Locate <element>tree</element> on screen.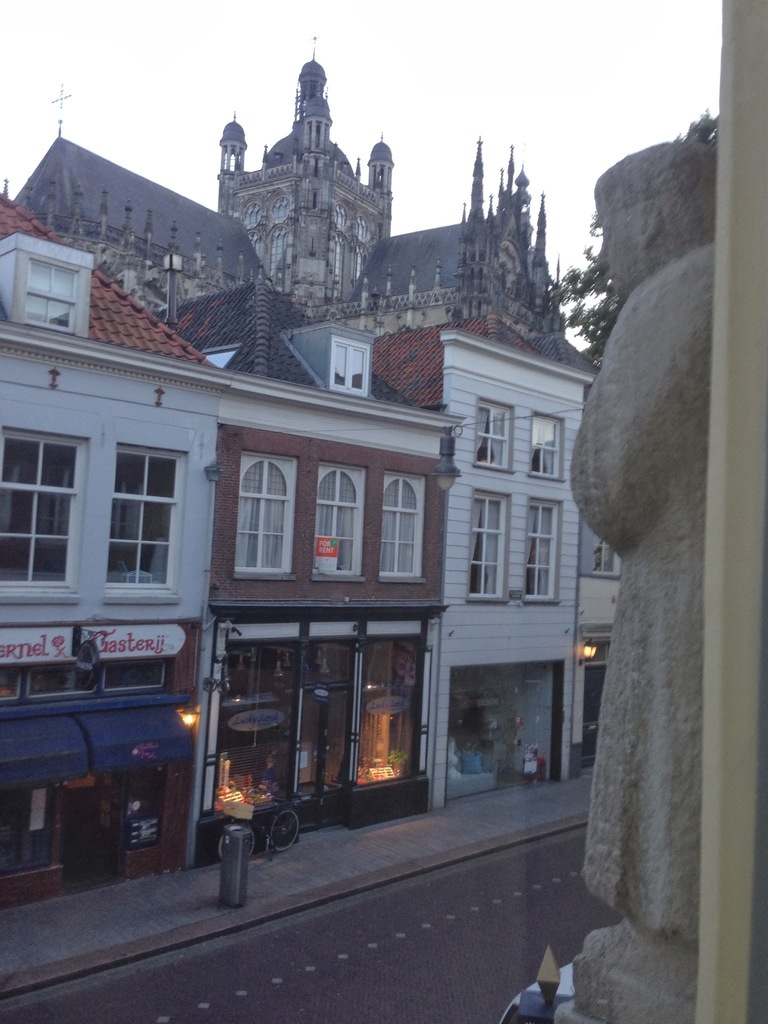
On screen at {"x1": 535, "y1": 108, "x2": 713, "y2": 365}.
